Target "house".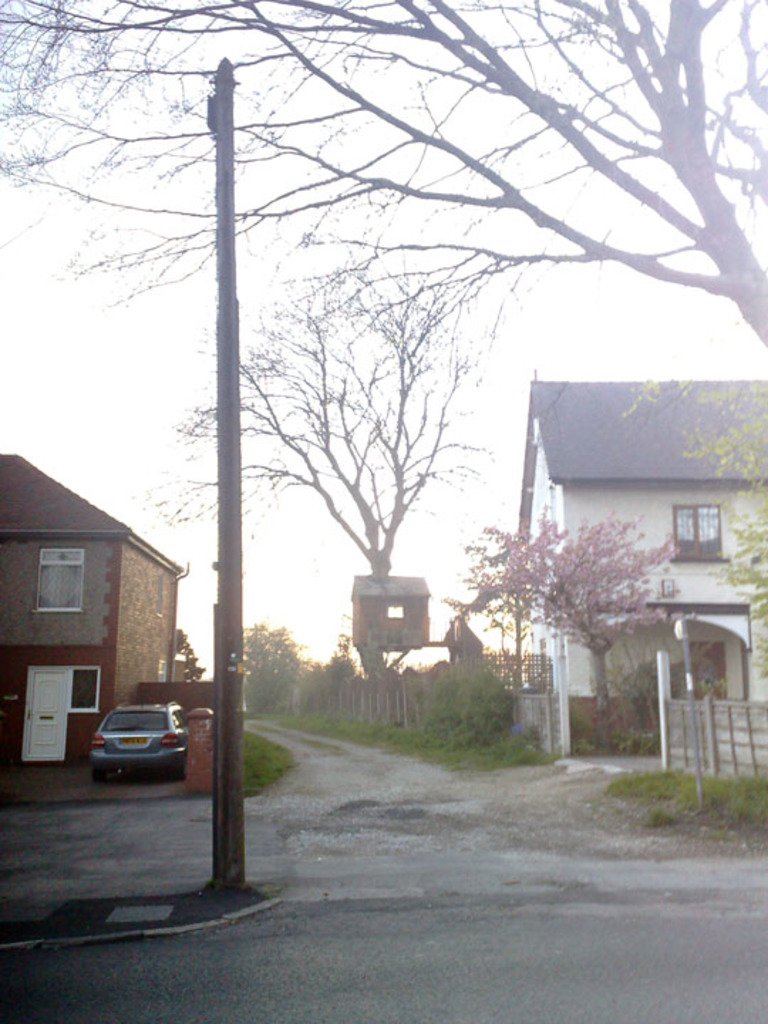
Target region: detection(347, 562, 441, 658).
